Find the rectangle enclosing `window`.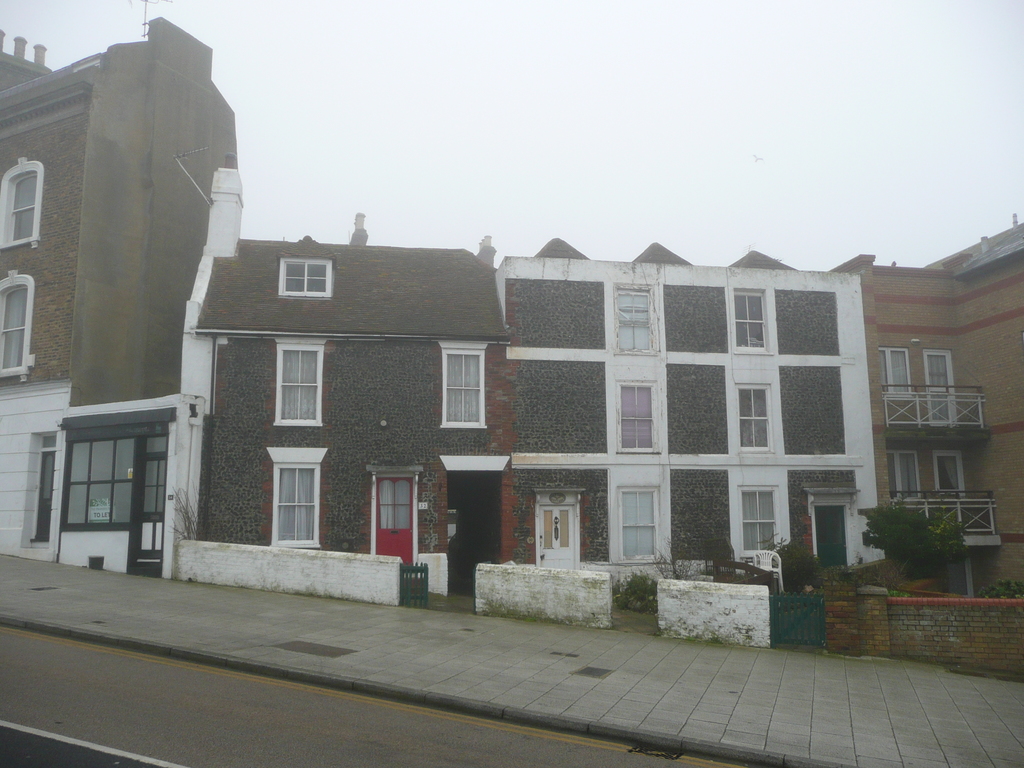
x1=726 y1=285 x2=774 y2=355.
